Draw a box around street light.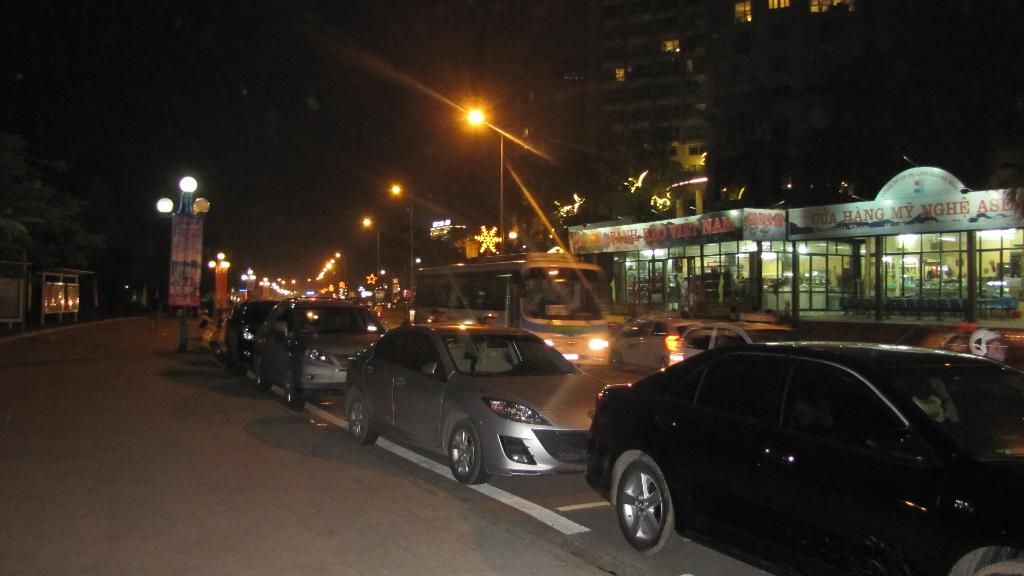
rect(461, 109, 505, 260).
